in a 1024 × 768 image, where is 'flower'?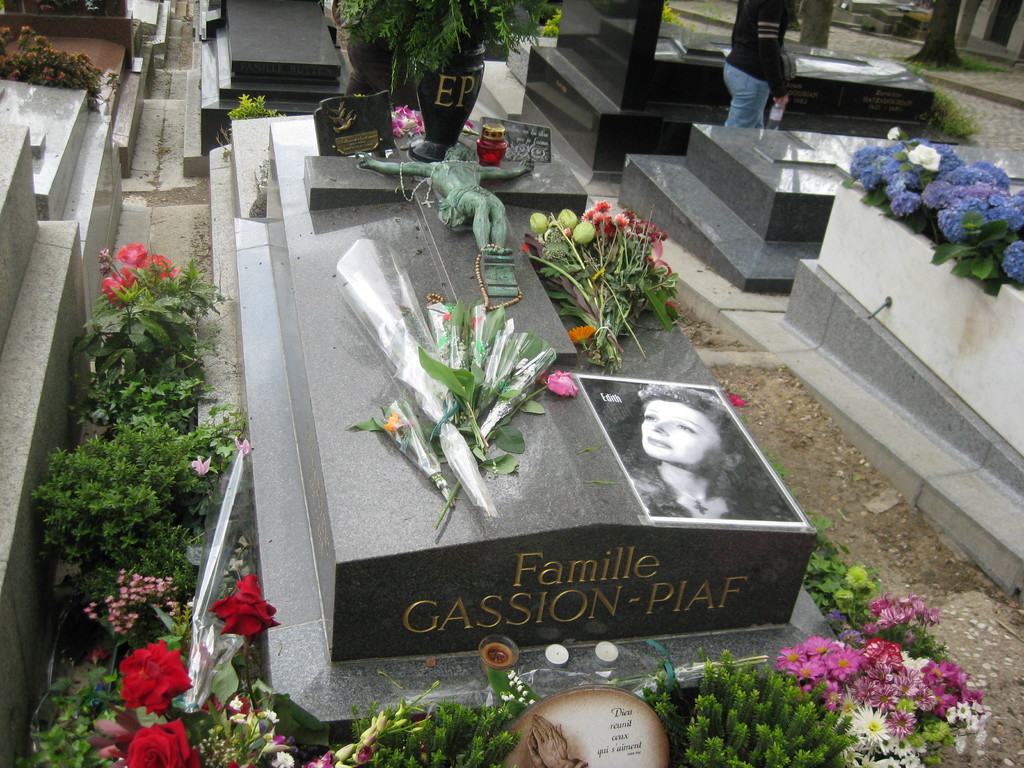
(x1=147, y1=252, x2=181, y2=279).
